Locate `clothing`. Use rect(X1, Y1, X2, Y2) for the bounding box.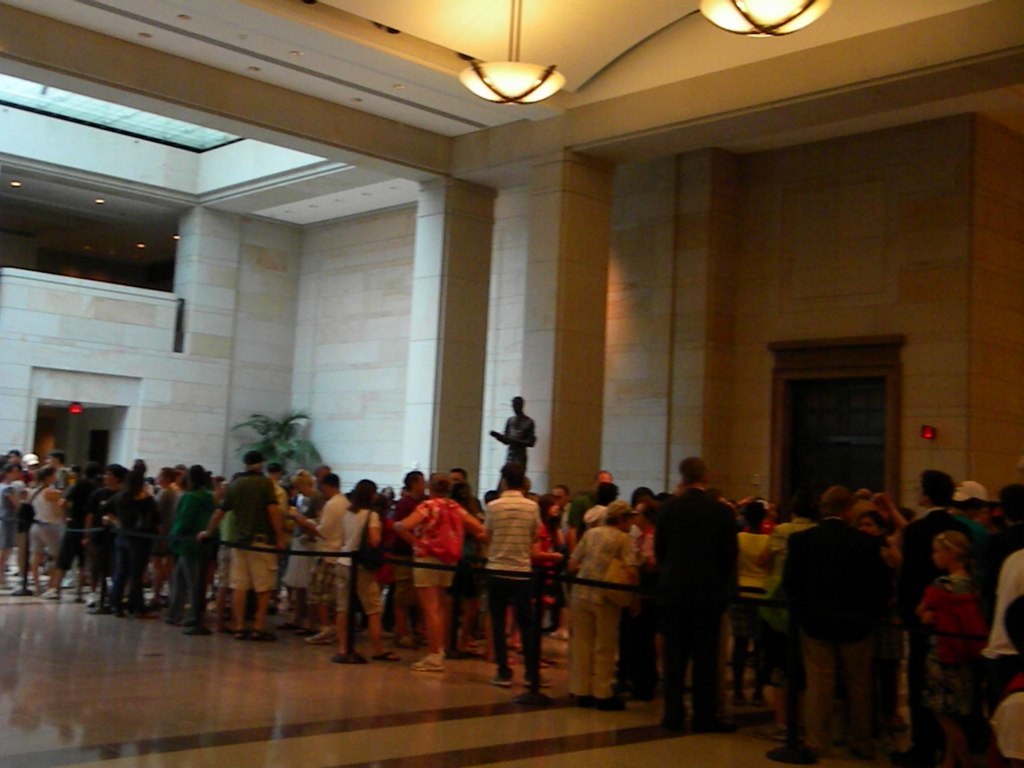
rect(918, 573, 983, 765).
